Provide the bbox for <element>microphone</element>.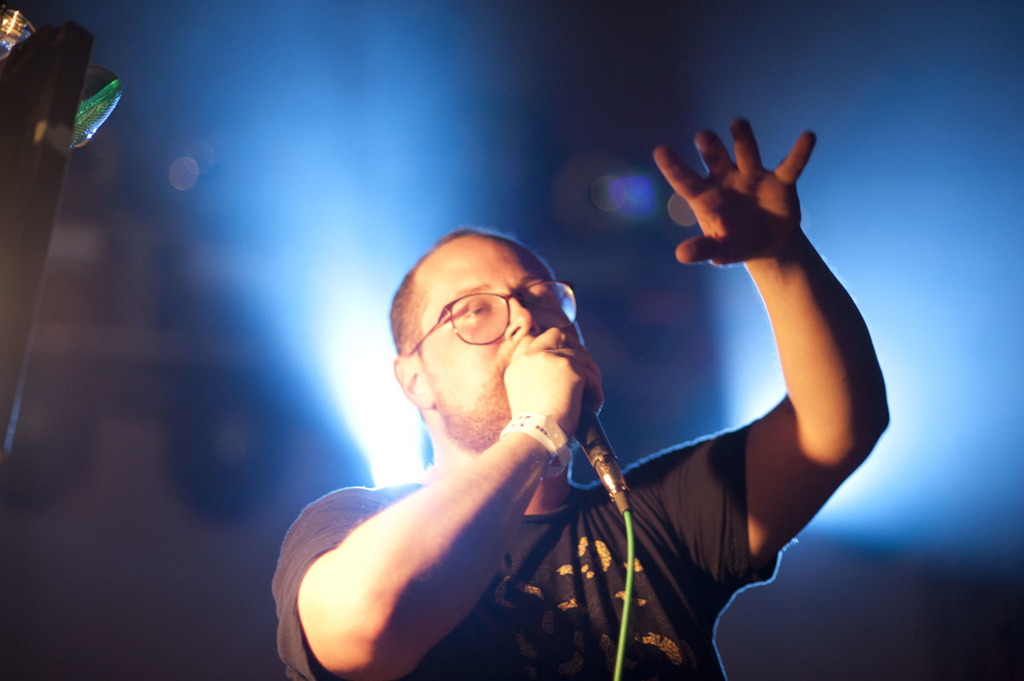
bbox=[574, 397, 630, 499].
